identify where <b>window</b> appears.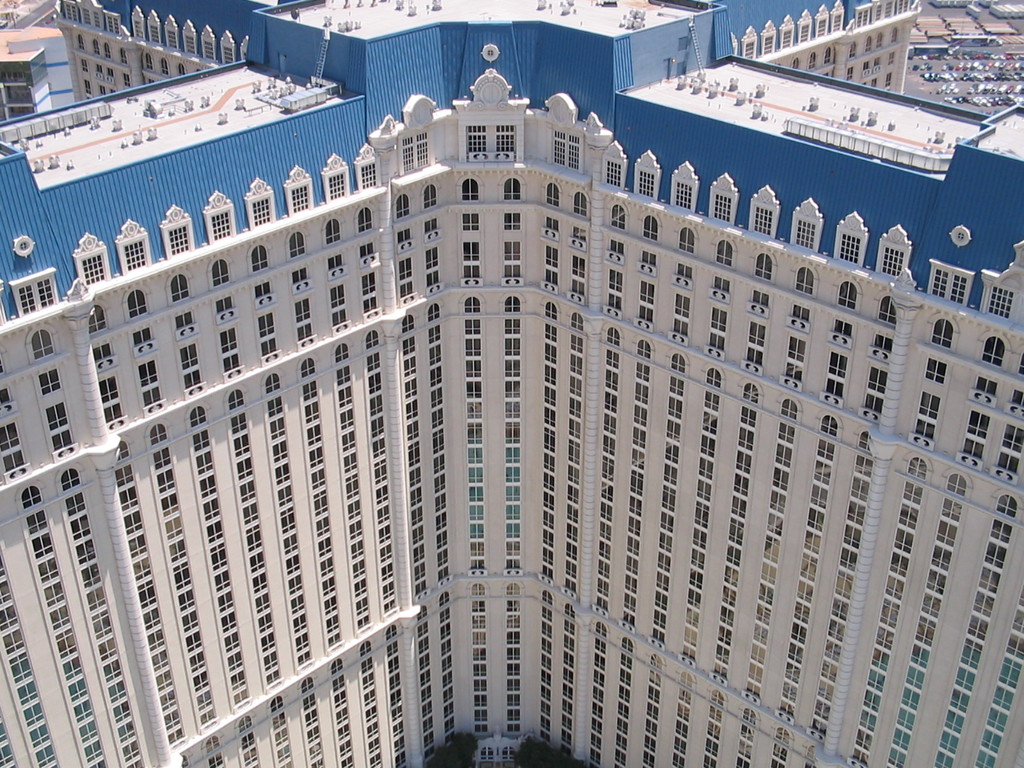
Appears at l=784, t=659, r=799, b=689.
